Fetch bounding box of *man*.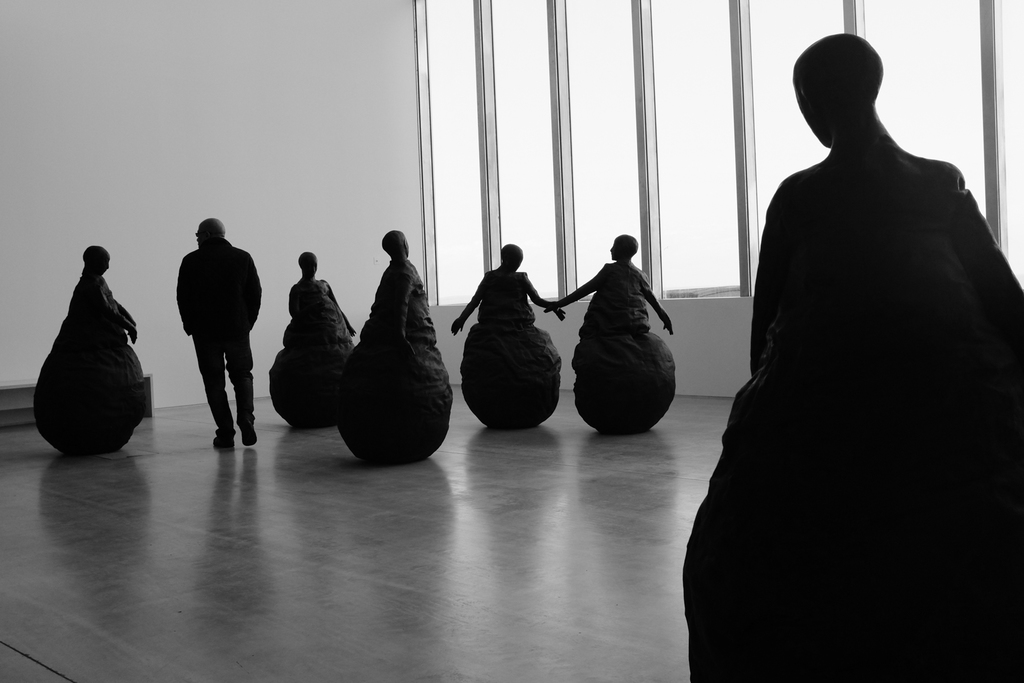
Bbox: <bbox>169, 216, 268, 441</bbox>.
